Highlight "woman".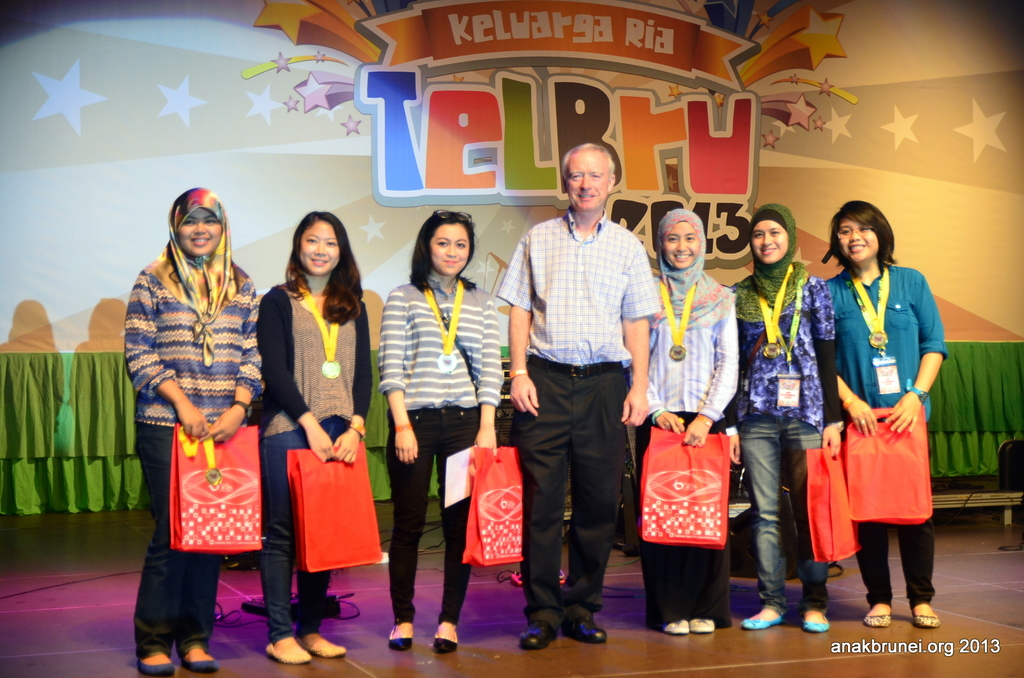
Highlighted region: [left=815, top=200, right=950, bottom=627].
